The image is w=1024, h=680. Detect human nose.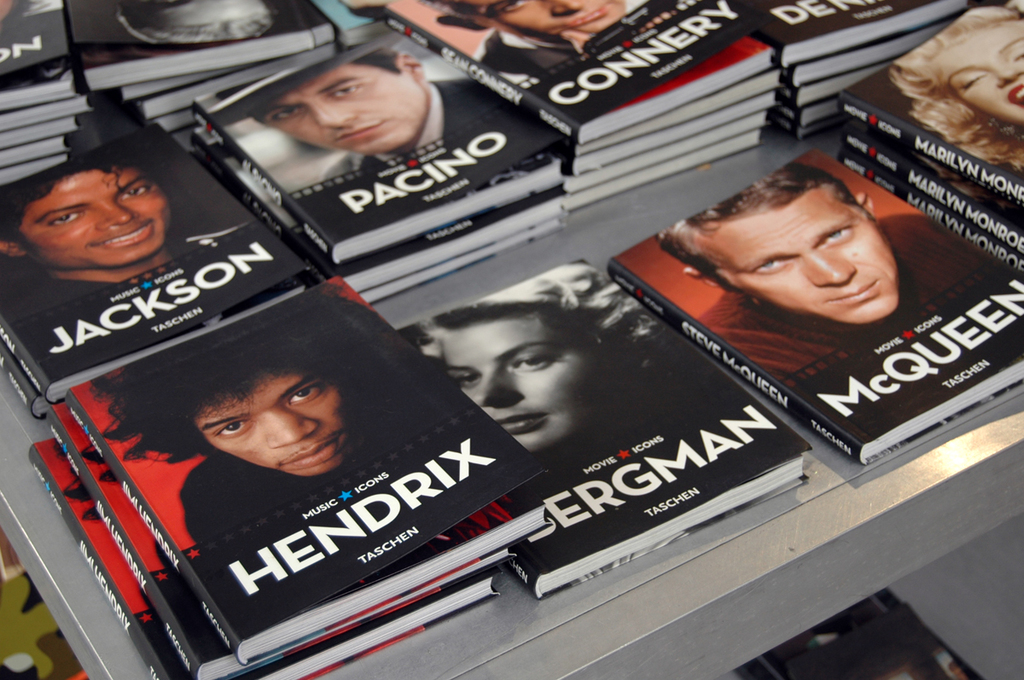
Detection: select_region(548, 0, 579, 18).
